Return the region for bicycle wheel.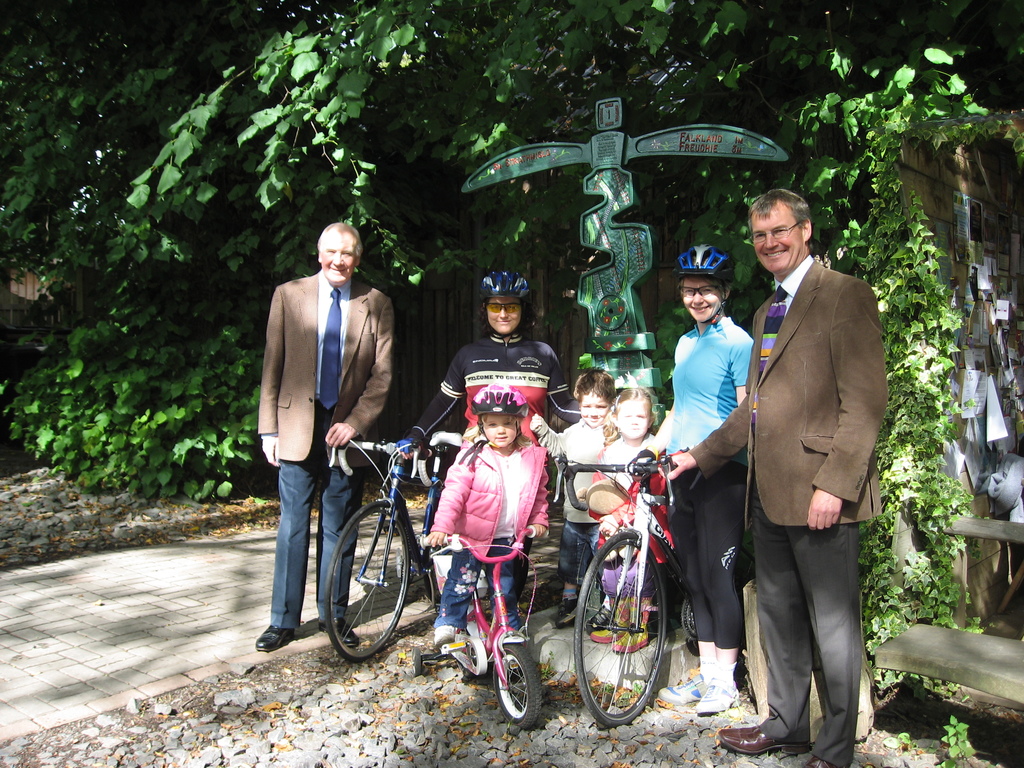
detection(489, 651, 540, 725).
